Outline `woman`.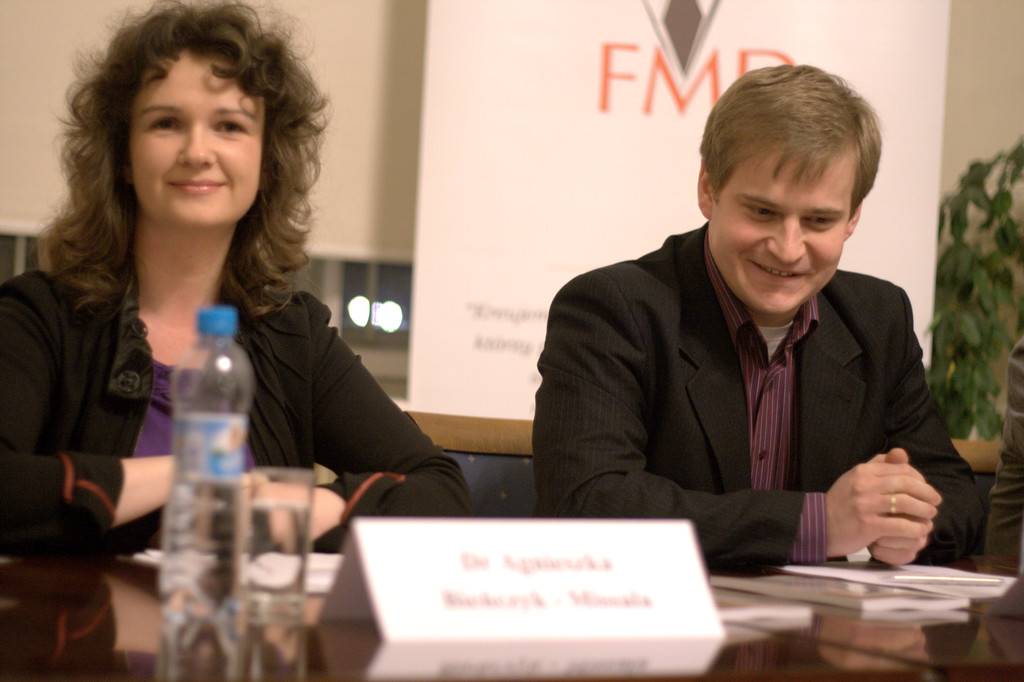
Outline: (2, 10, 410, 564).
